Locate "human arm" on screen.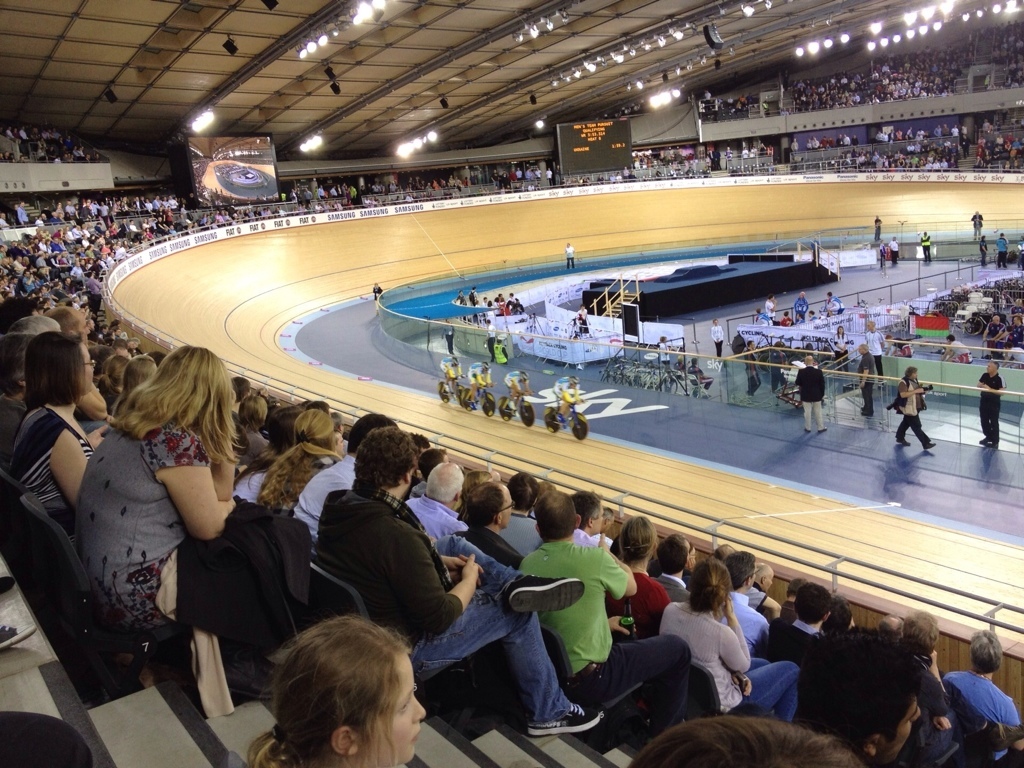
On screen at x1=72, y1=381, x2=112, y2=421.
